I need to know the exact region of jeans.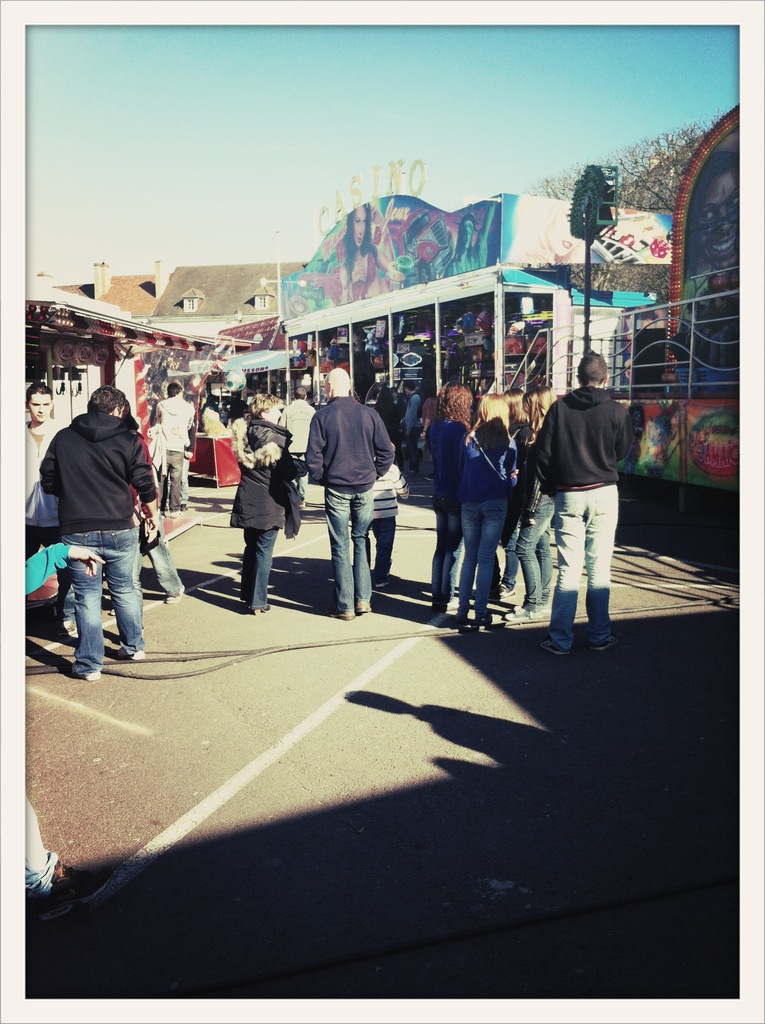
Region: (142,532,184,602).
